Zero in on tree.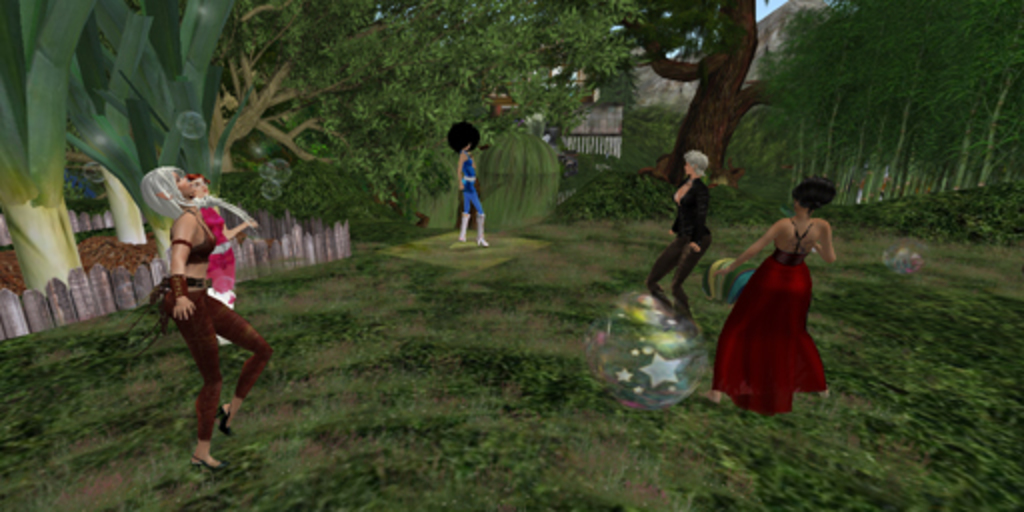
Zeroed in: x1=708, y1=4, x2=1012, y2=204.
